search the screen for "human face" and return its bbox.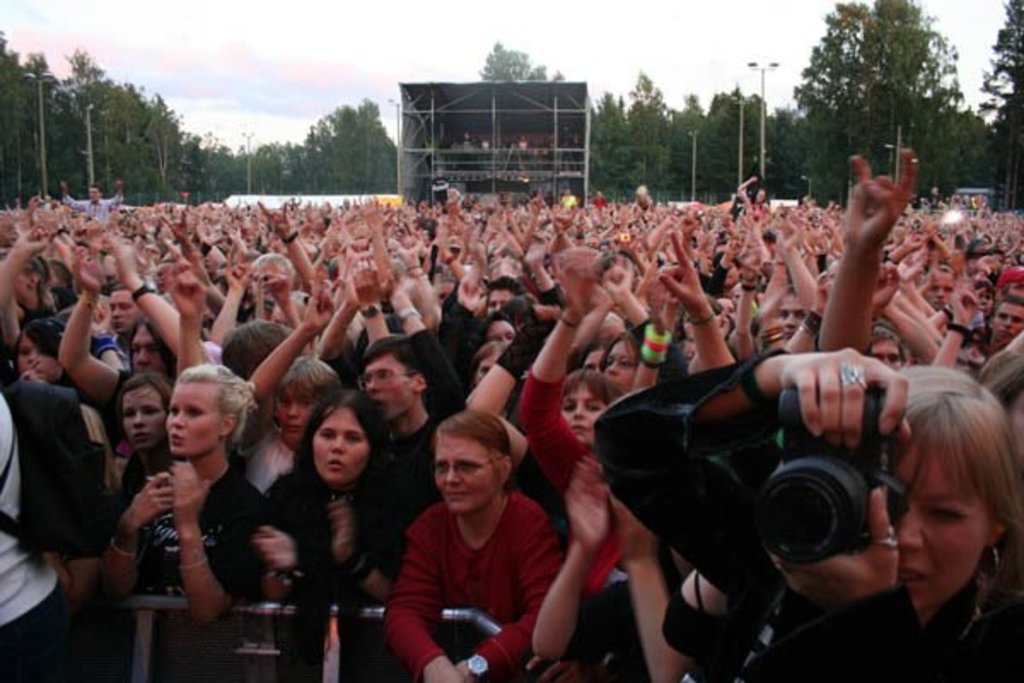
Found: (599, 342, 635, 391).
